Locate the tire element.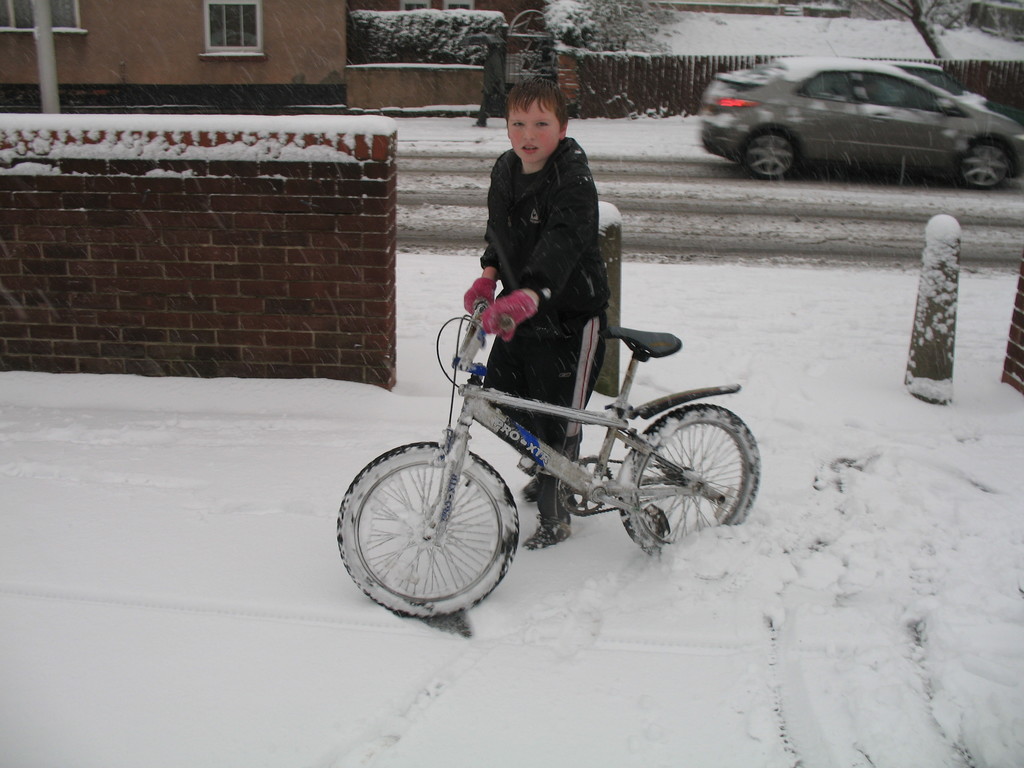
Element bbox: {"left": 618, "top": 404, "right": 761, "bottom": 552}.
